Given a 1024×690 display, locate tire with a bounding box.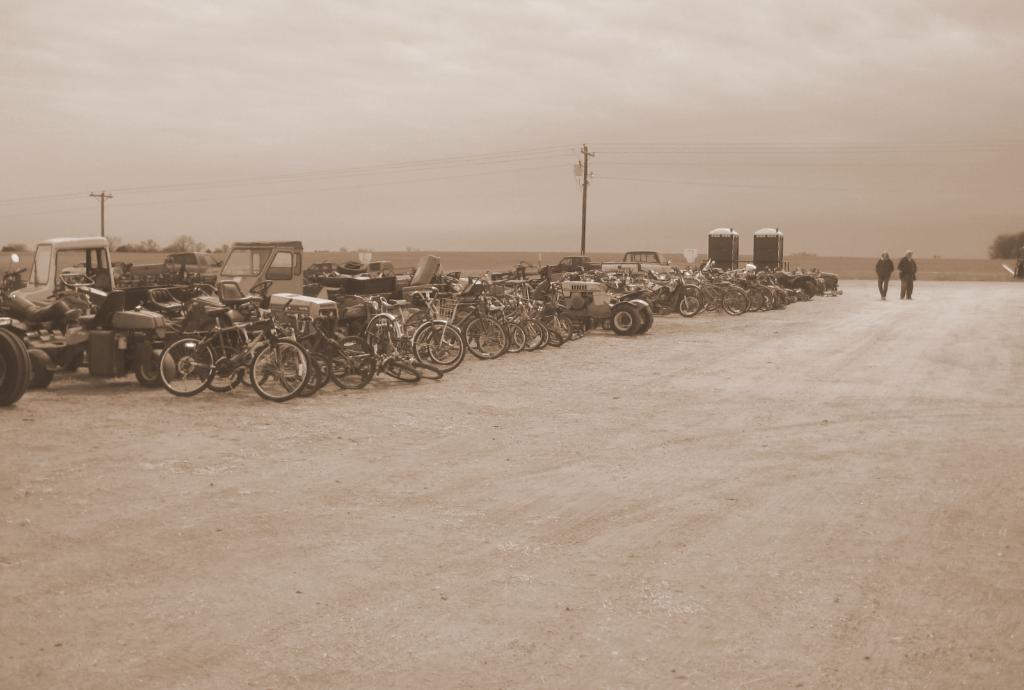
Located: 612, 309, 636, 333.
